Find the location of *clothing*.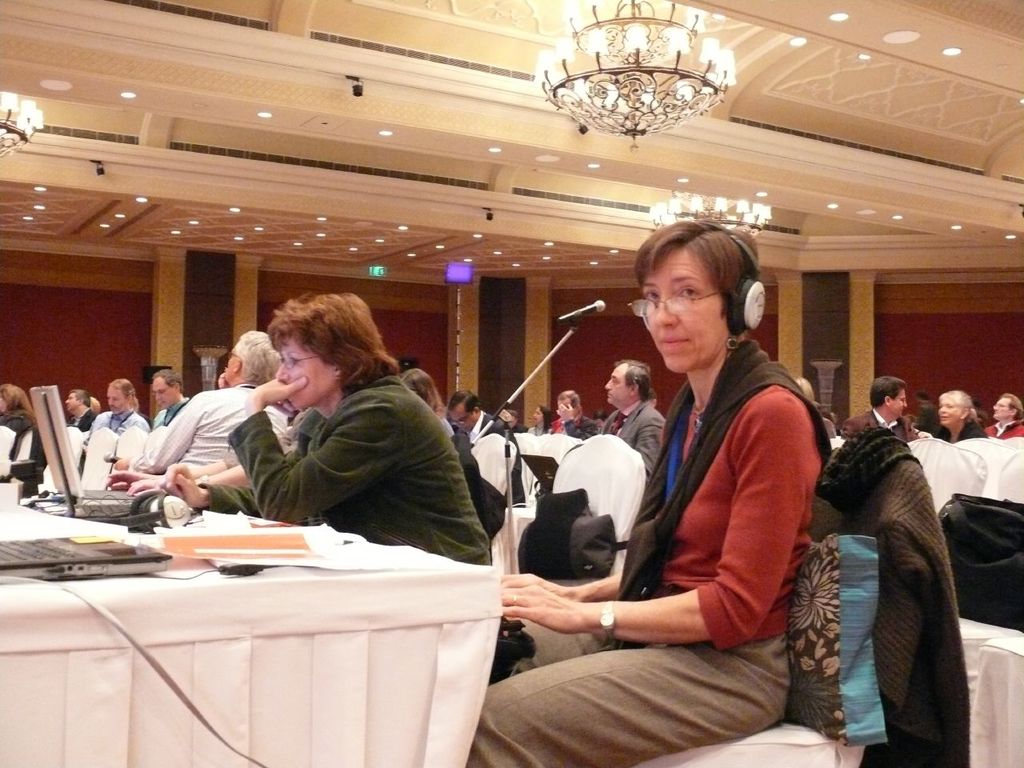
Location: pyautogui.locateOnScreen(595, 399, 666, 485).
